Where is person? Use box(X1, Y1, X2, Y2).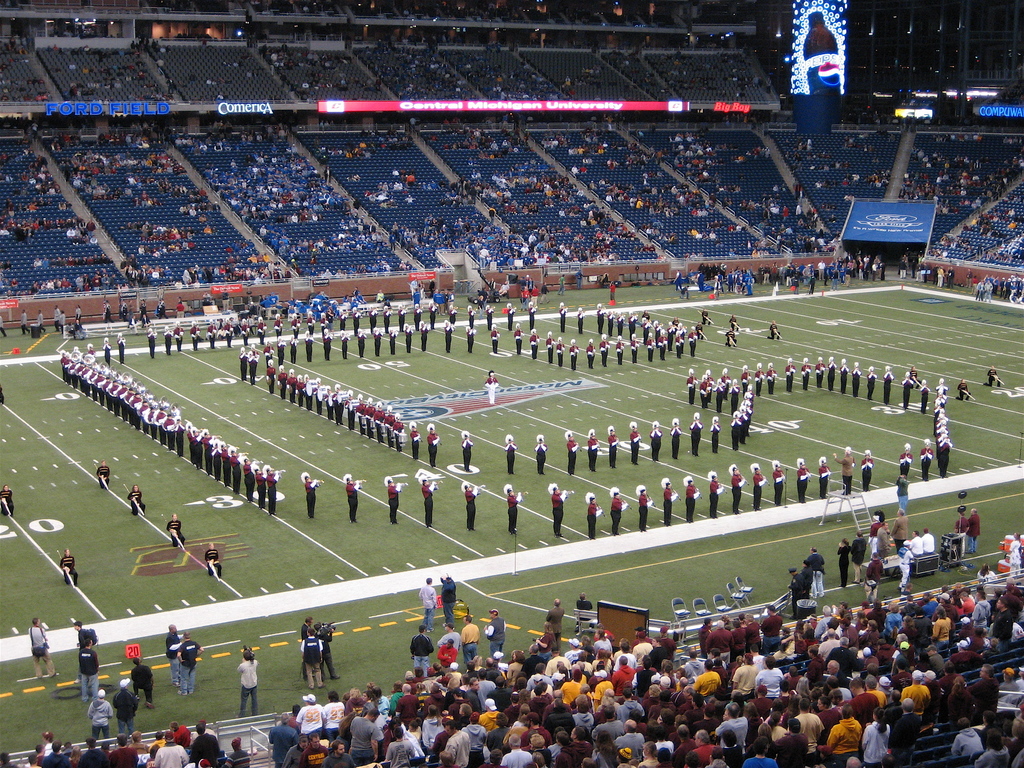
box(557, 300, 569, 332).
